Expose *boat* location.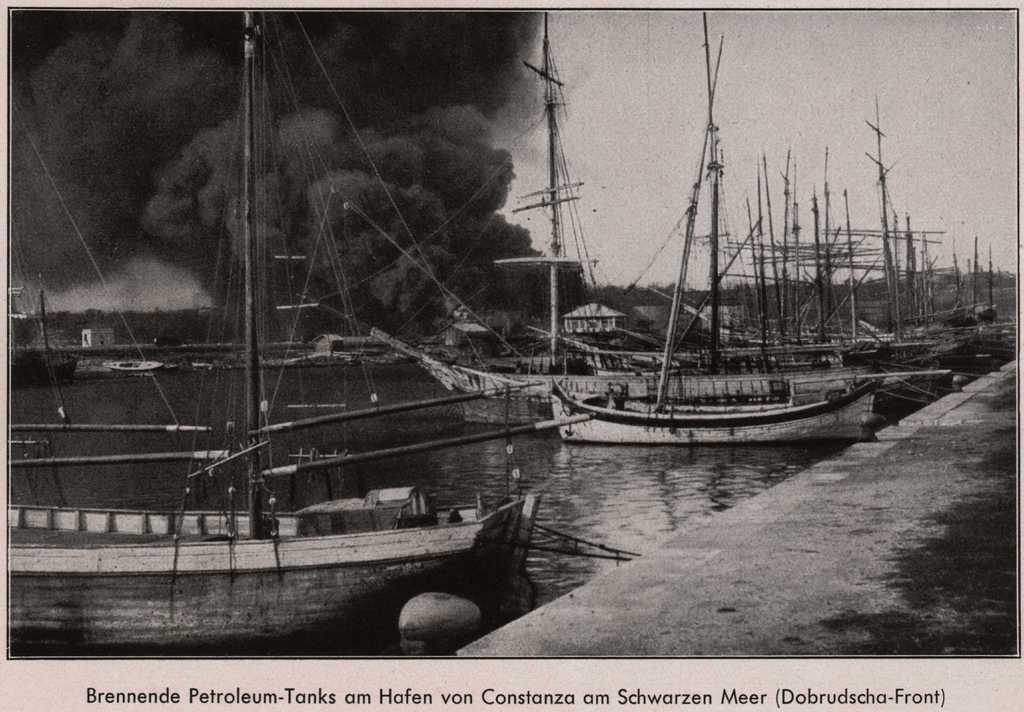
Exposed at bbox=[8, 11, 602, 660].
